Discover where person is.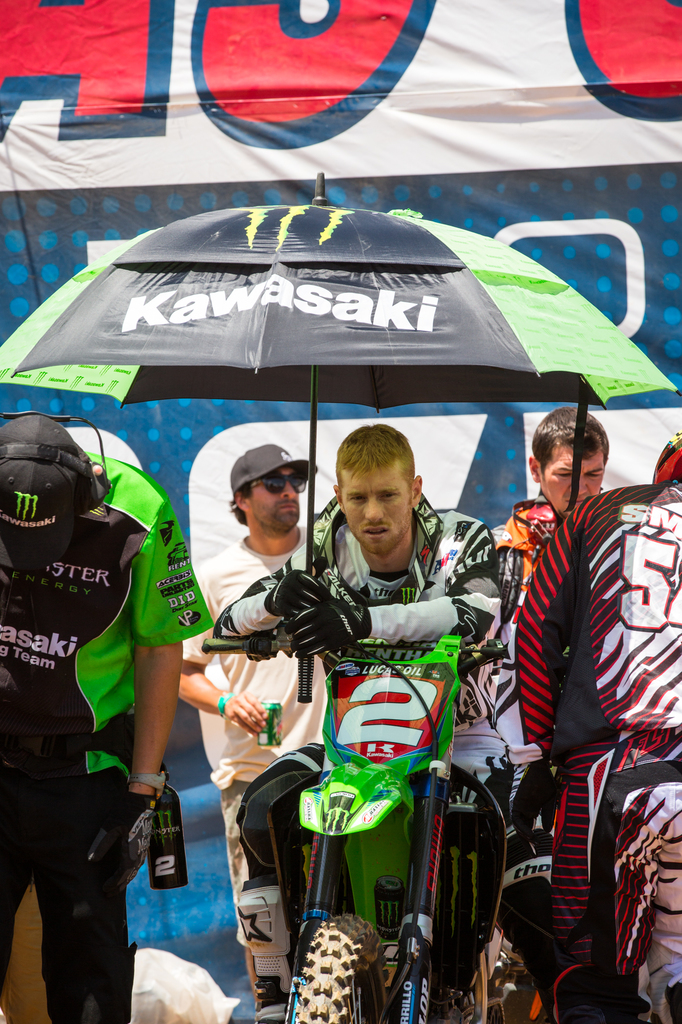
Discovered at [left=173, top=543, right=307, bottom=993].
